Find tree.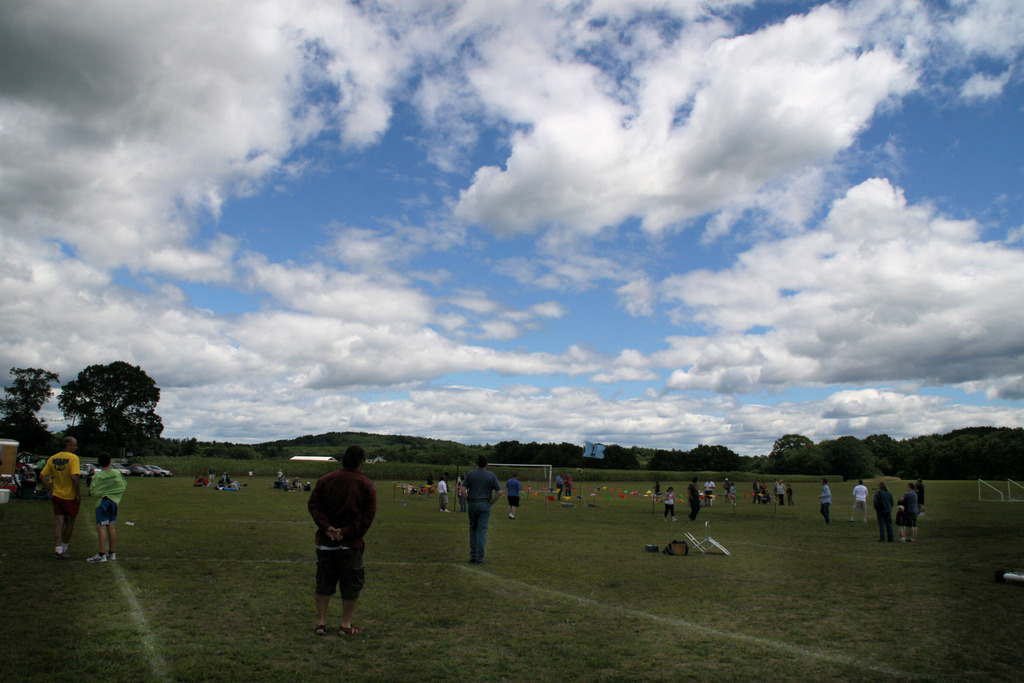
l=54, t=355, r=163, b=468.
